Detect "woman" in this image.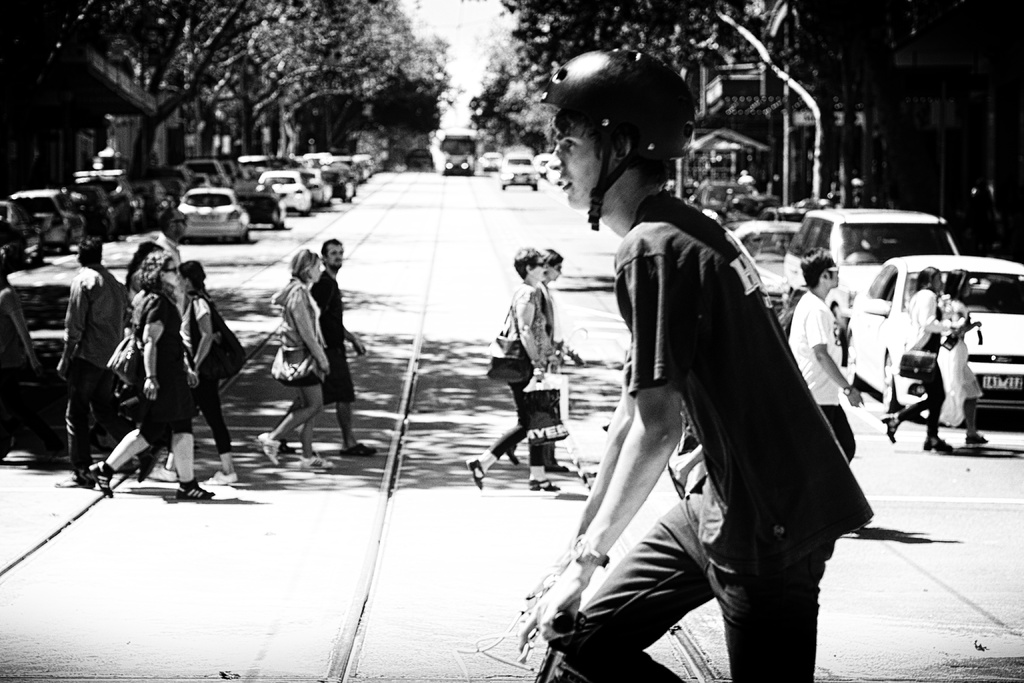
Detection: bbox=[256, 249, 340, 470].
